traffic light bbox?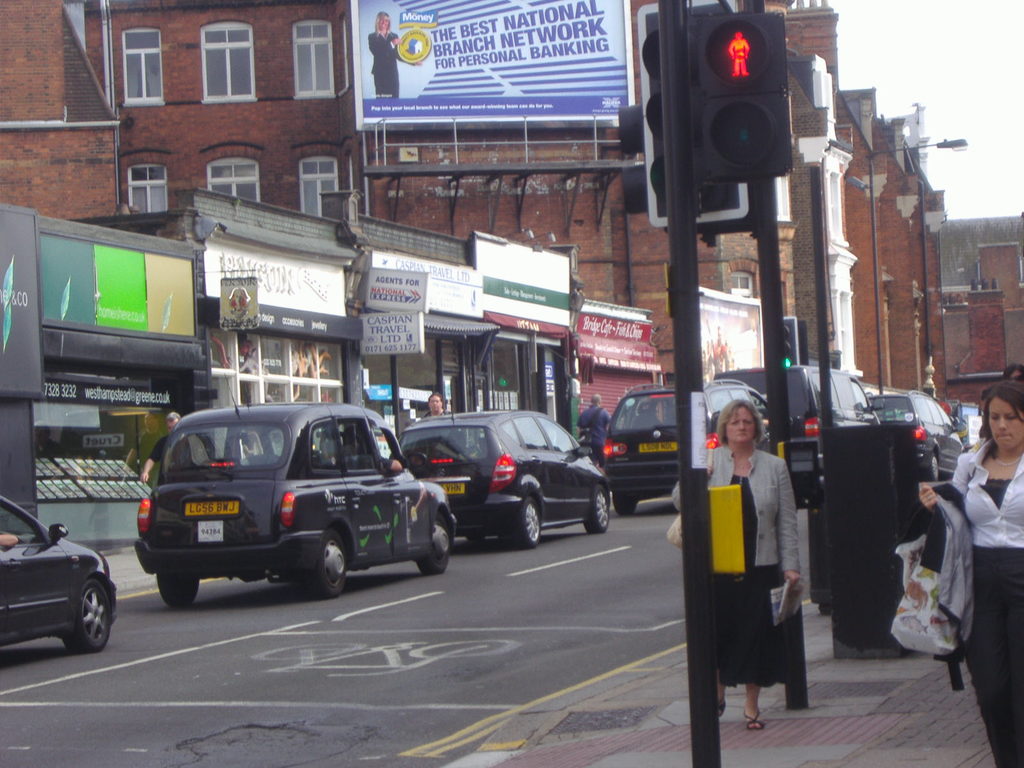
616 103 645 218
